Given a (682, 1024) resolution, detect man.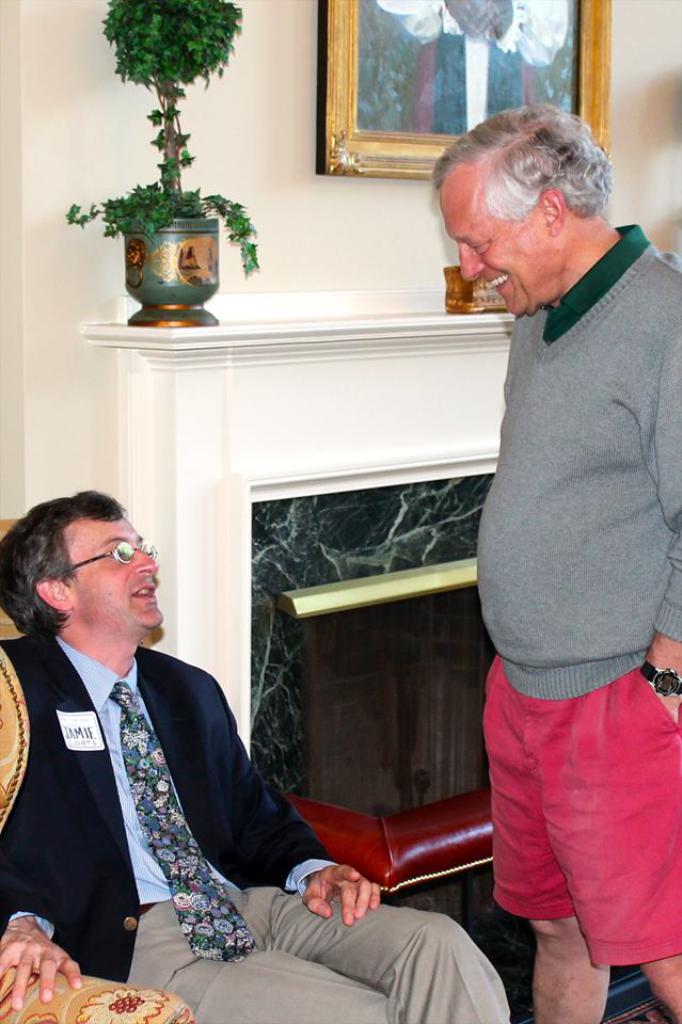
[0, 492, 513, 1023].
